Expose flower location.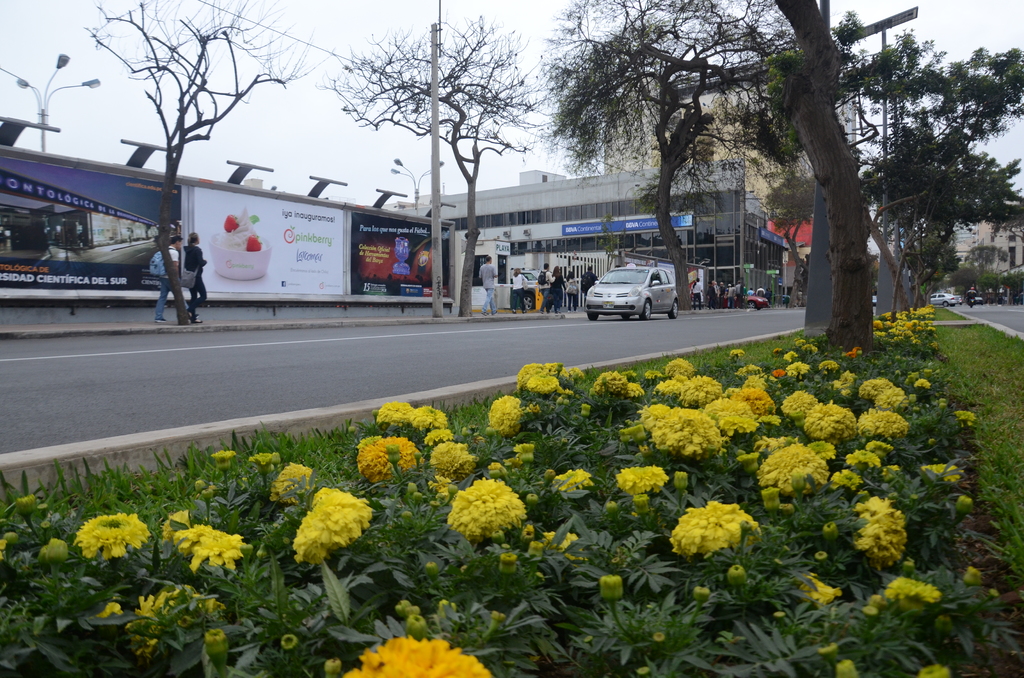
Exposed at [left=350, top=634, right=499, bottom=677].
